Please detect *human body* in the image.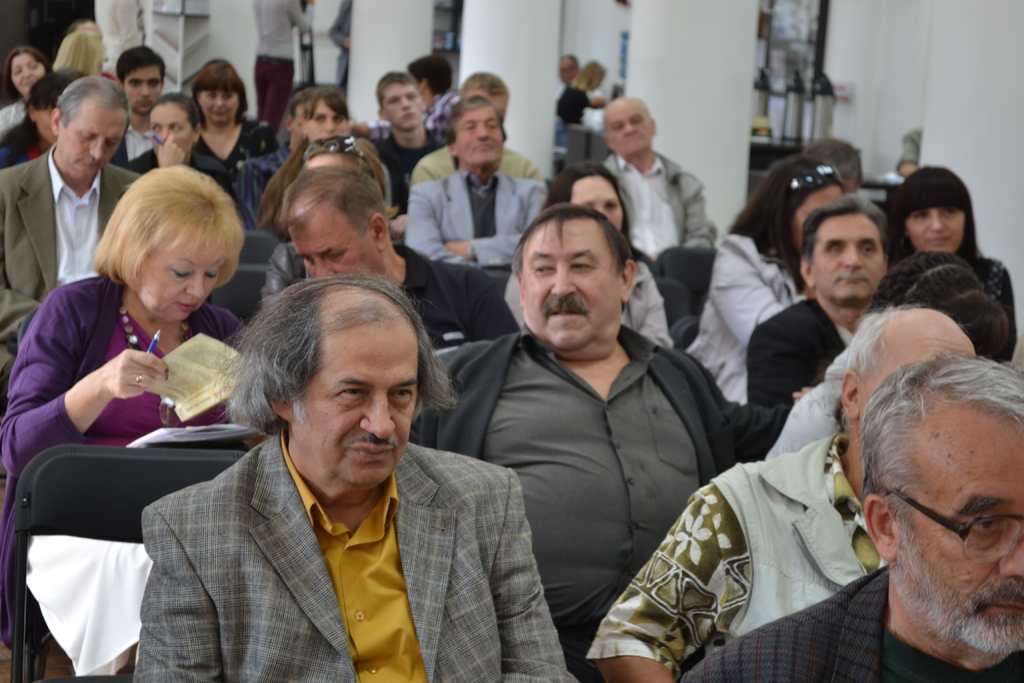
bbox=(595, 147, 711, 257).
